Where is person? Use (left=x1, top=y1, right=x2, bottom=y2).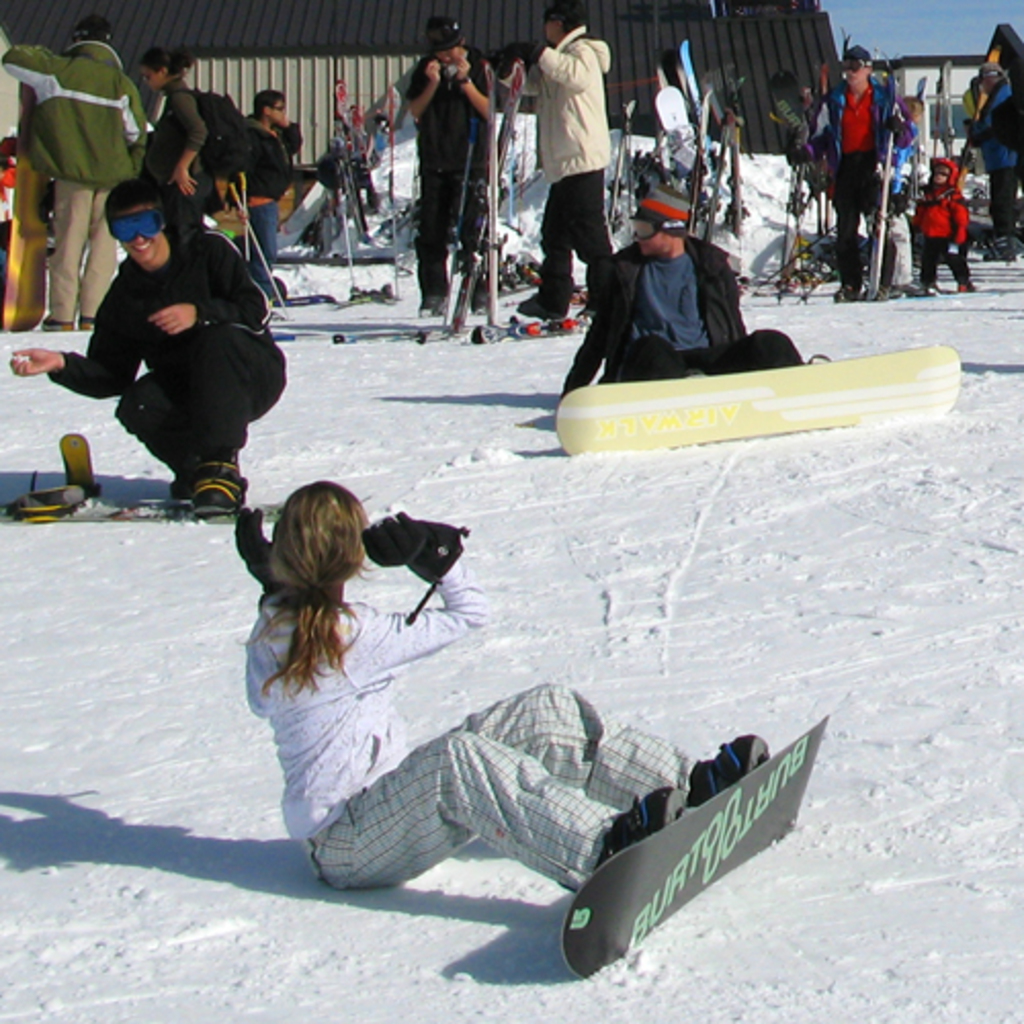
(left=246, top=80, right=305, bottom=264).
